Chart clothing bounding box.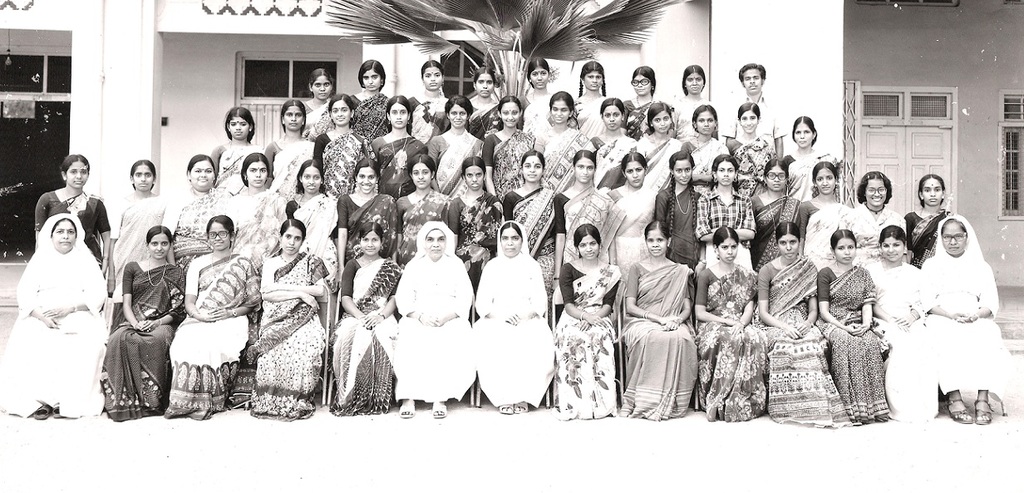
Charted: [x1=229, y1=173, x2=301, y2=256].
